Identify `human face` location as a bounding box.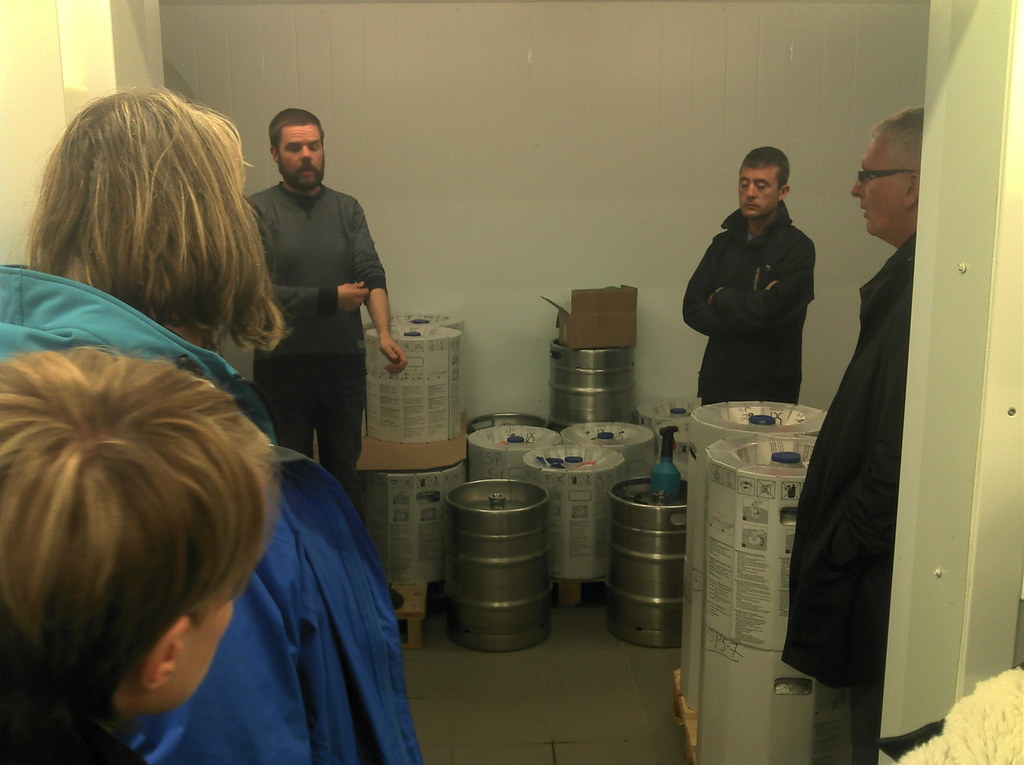
bbox(278, 124, 325, 186).
